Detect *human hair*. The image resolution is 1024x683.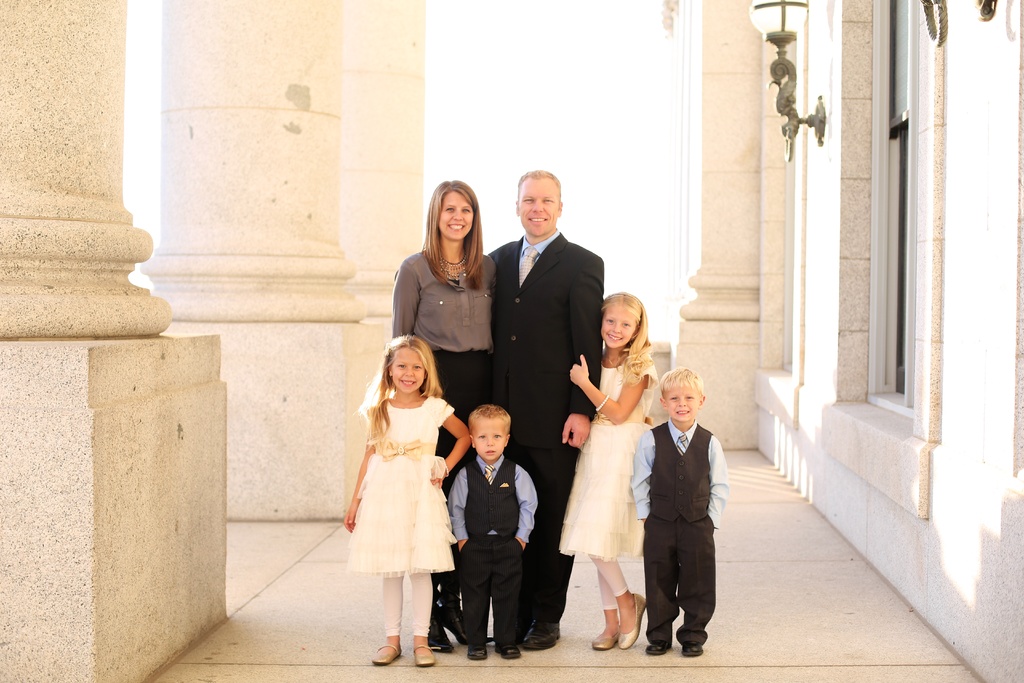
<region>420, 178, 488, 291</region>.
